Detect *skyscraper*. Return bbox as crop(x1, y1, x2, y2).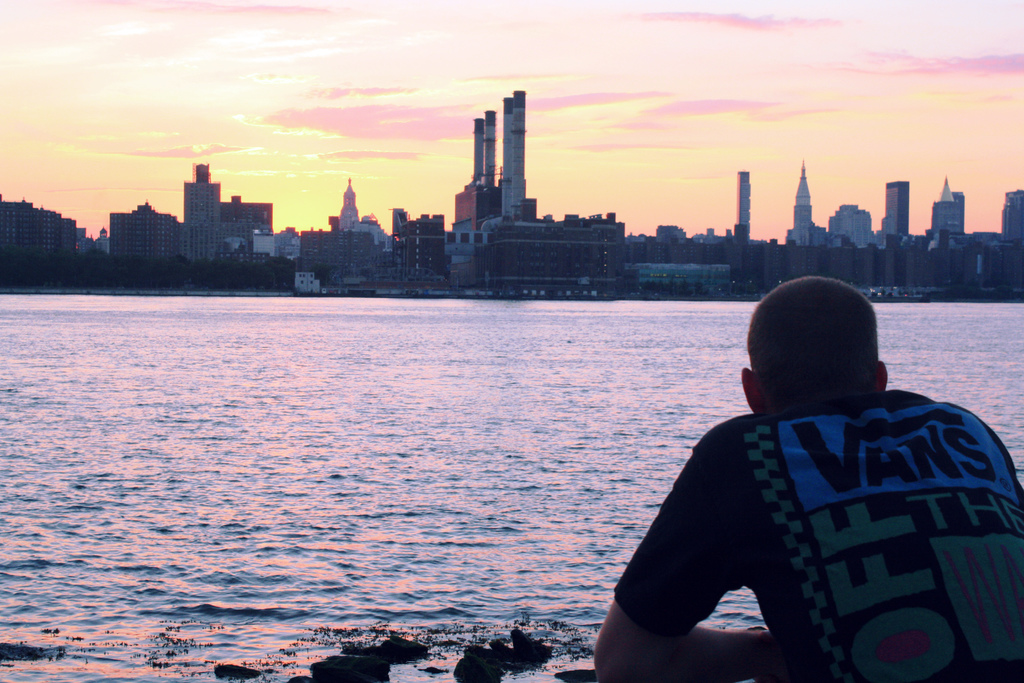
crop(735, 168, 751, 241).
